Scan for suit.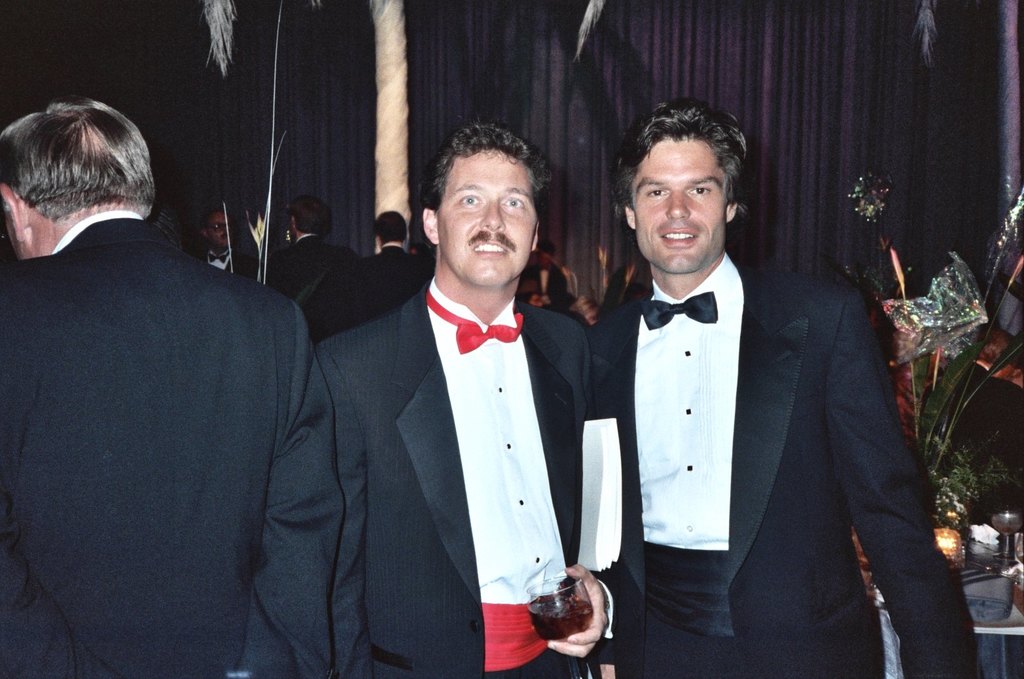
Scan result: (left=588, top=248, right=978, bottom=678).
